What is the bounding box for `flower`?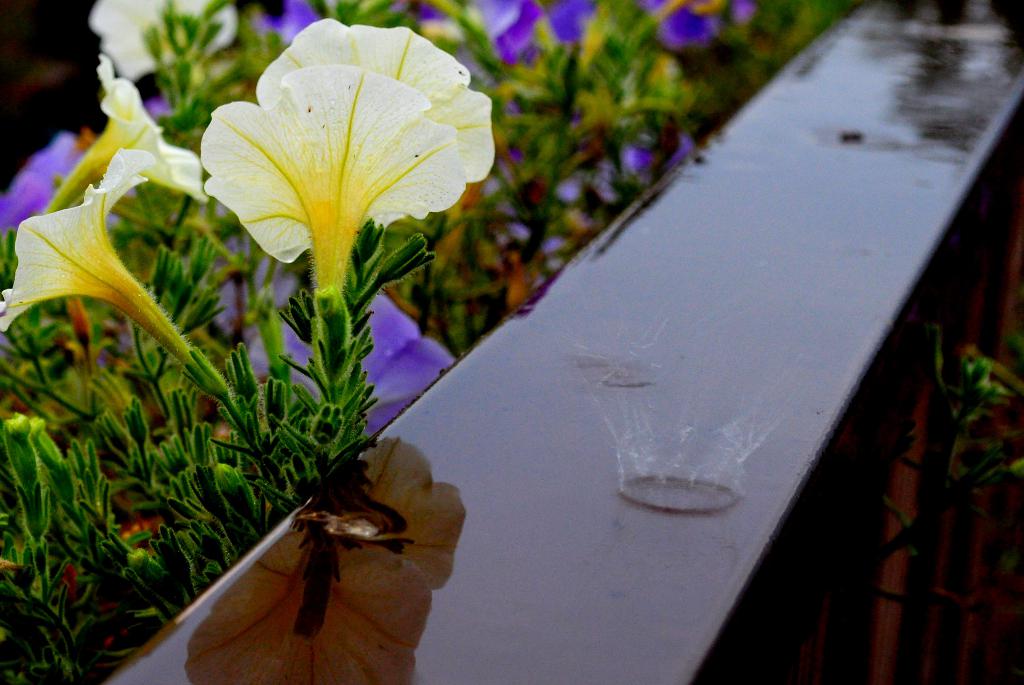
detection(0, 151, 197, 361).
